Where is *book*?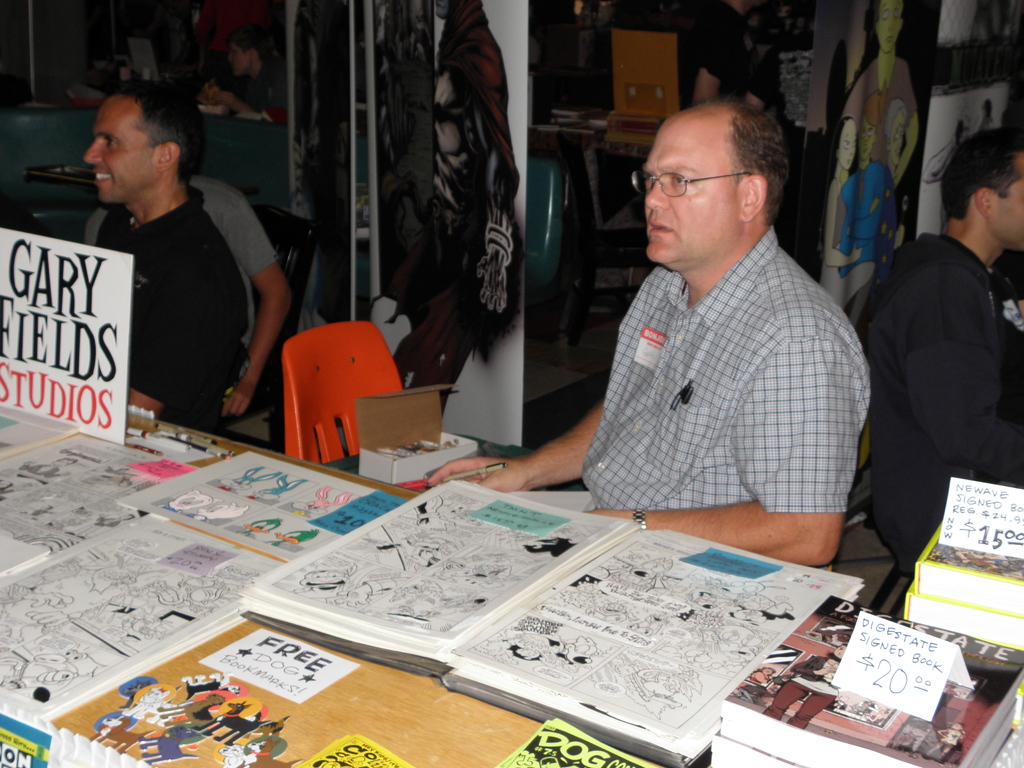
crop(724, 594, 1023, 767).
